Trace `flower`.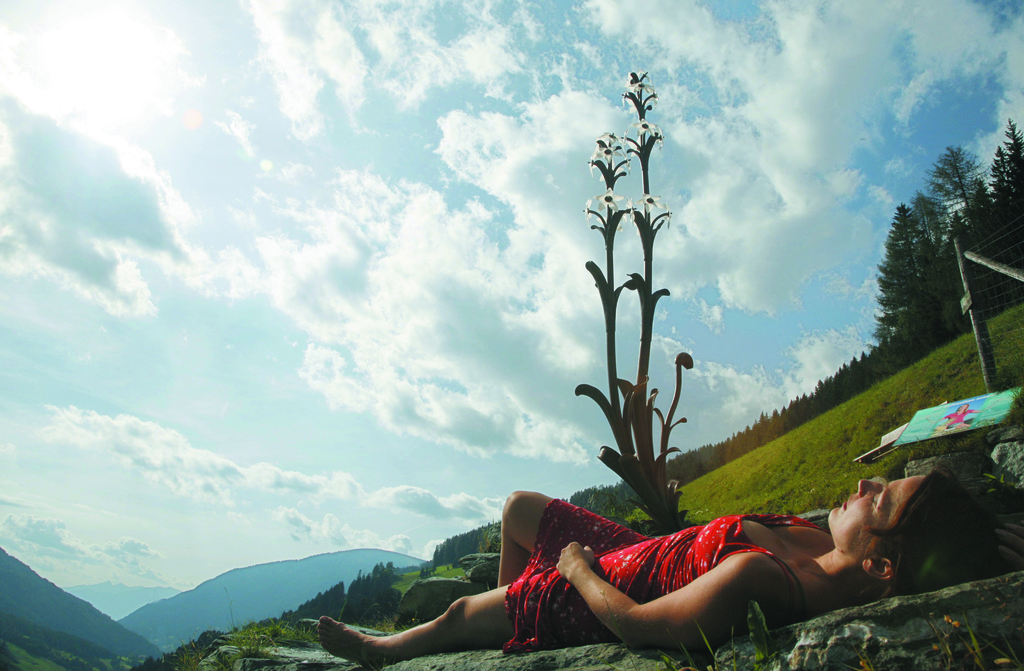
Traced to [x1=638, y1=78, x2=652, y2=88].
